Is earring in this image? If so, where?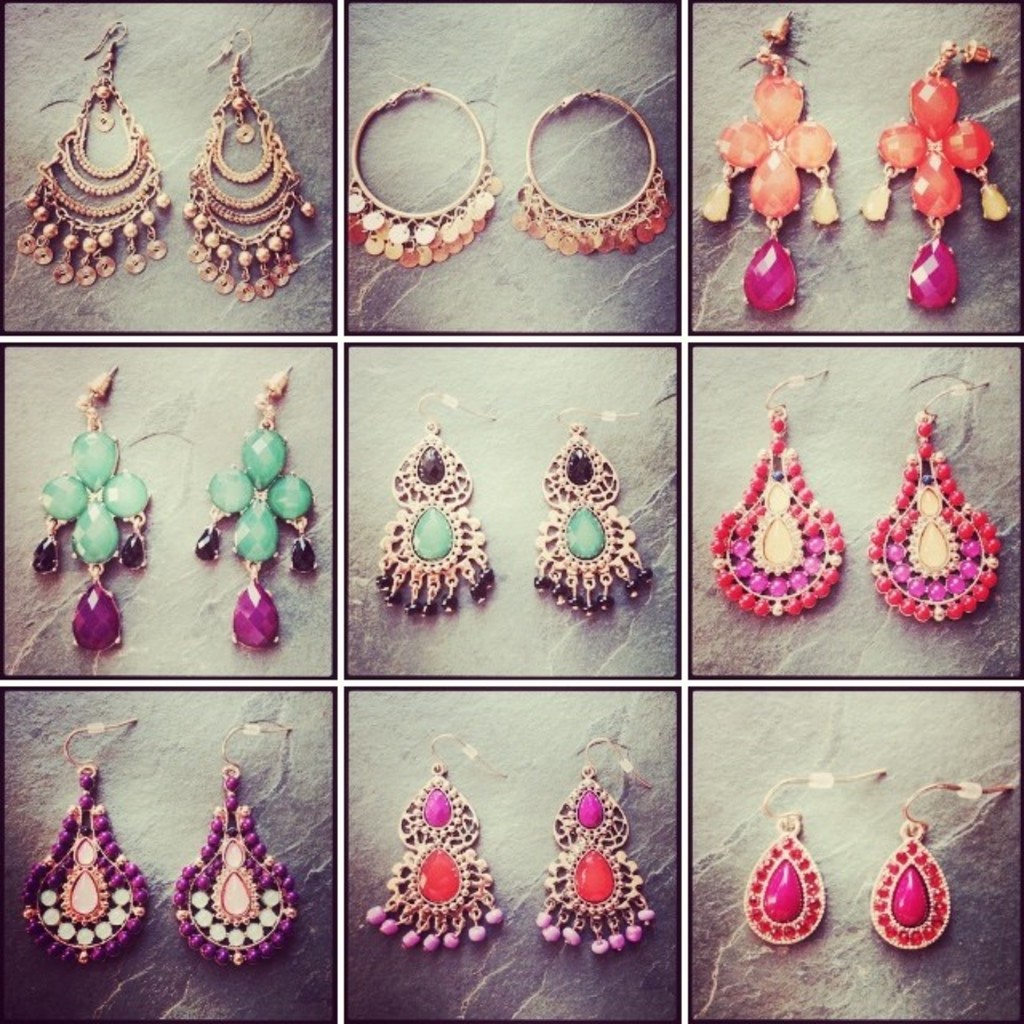
Yes, at [x1=518, y1=88, x2=674, y2=262].
